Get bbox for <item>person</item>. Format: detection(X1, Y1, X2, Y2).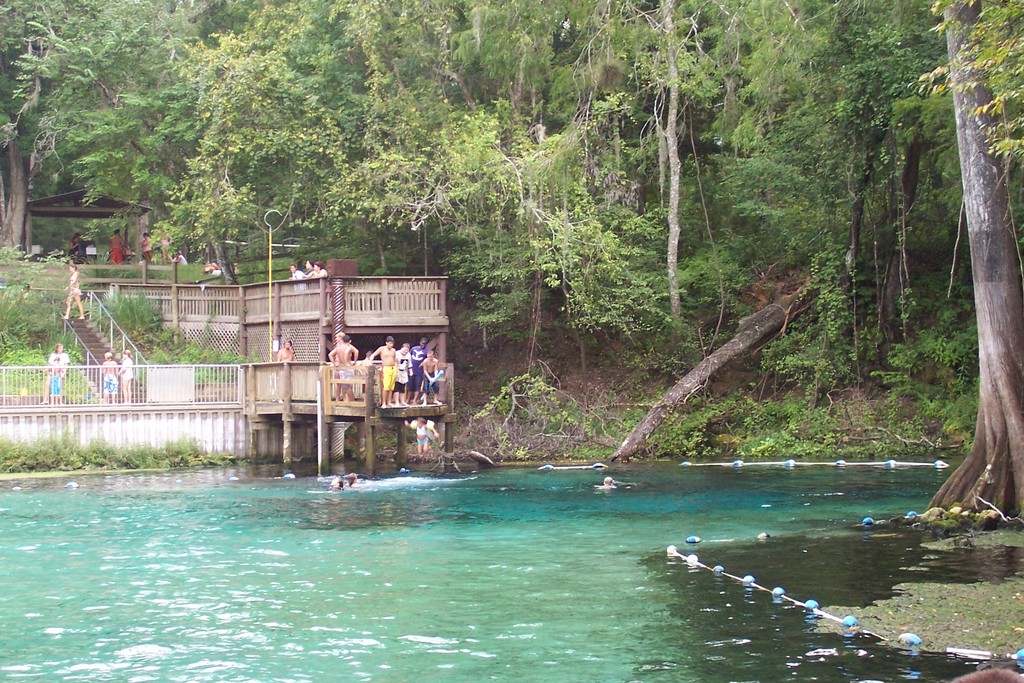
detection(312, 264, 329, 288).
